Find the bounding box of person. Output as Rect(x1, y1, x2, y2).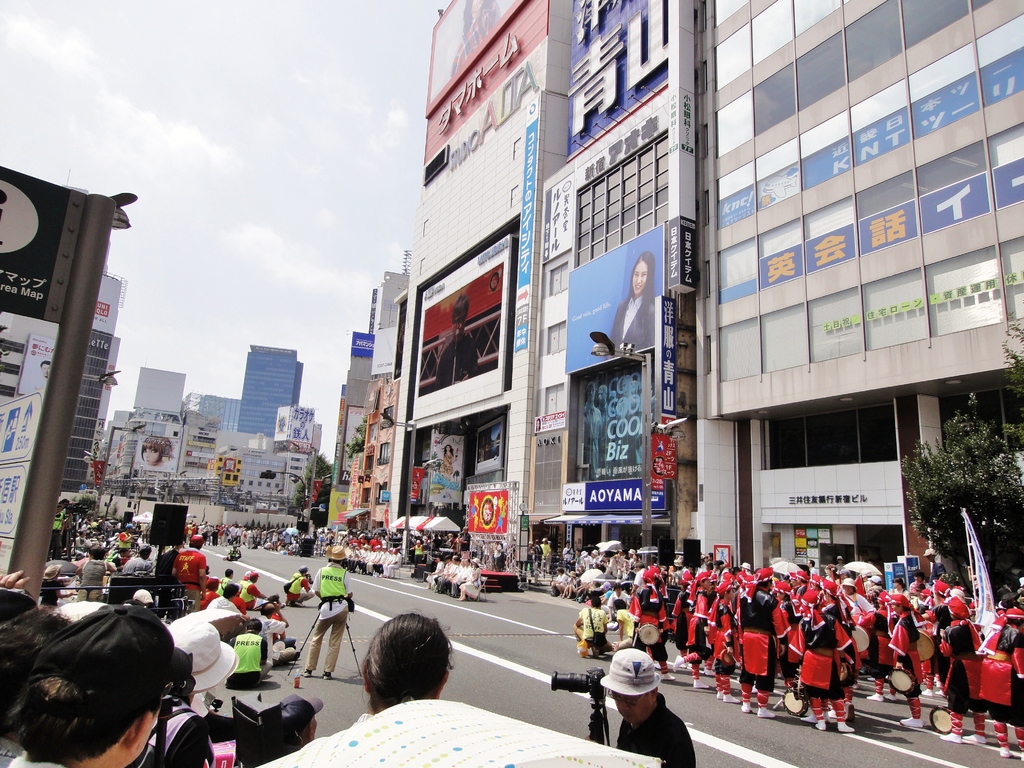
Rect(541, 537, 552, 570).
